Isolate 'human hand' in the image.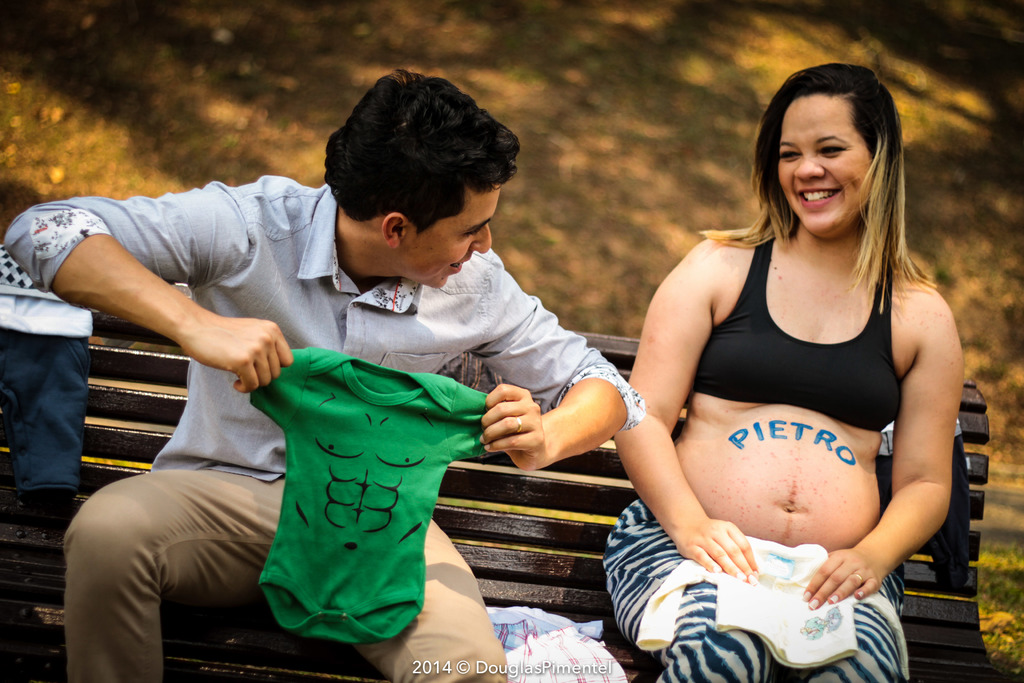
Isolated region: <region>676, 517, 761, 584</region>.
